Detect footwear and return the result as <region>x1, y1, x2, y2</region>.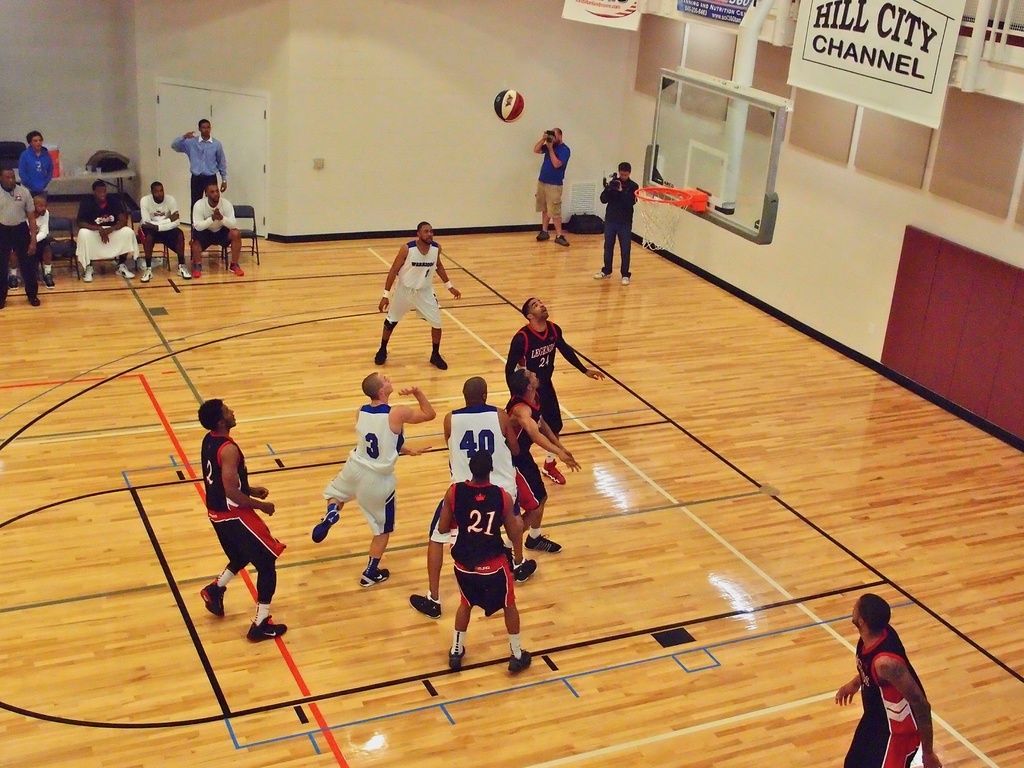
<region>44, 268, 59, 287</region>.
